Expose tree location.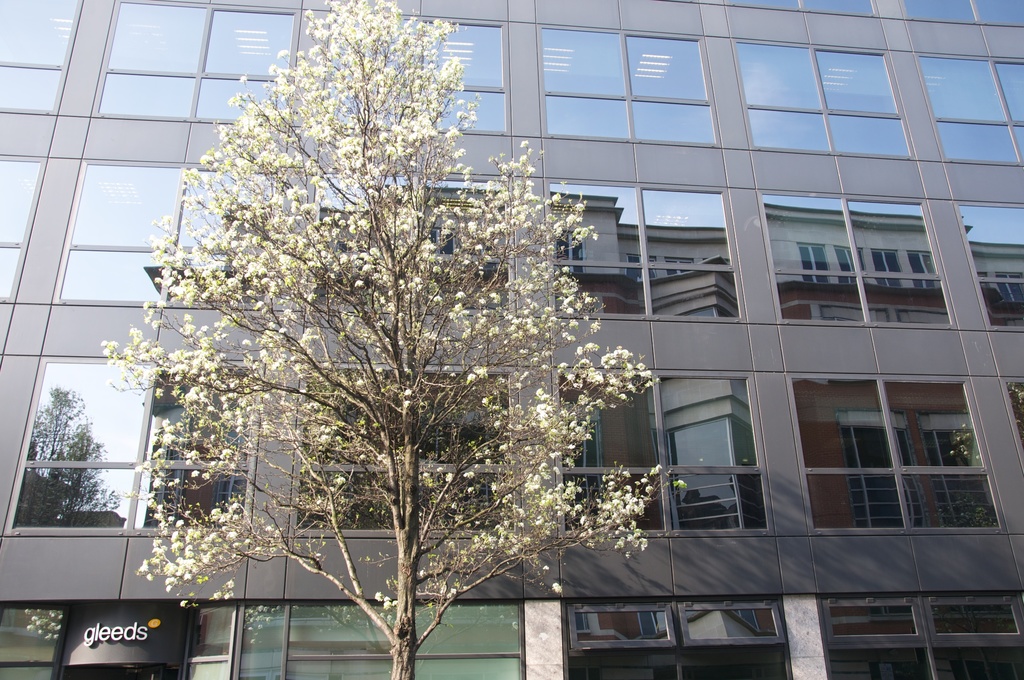
Exposed at box=[91, 6, 678, 679].
